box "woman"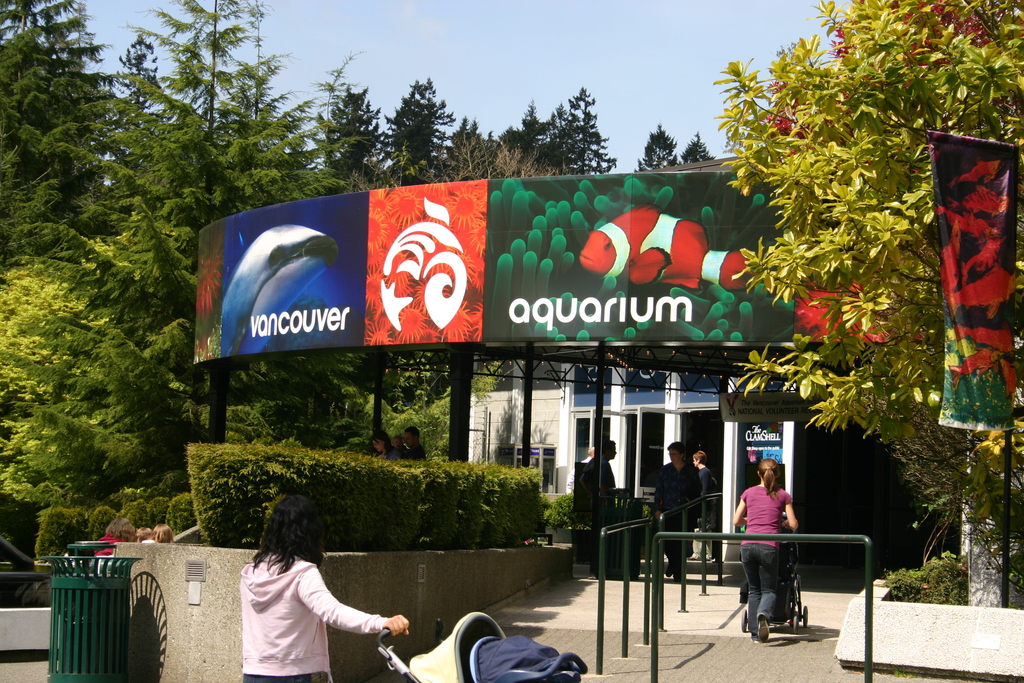
[x1=92, y1=515, x2=131, y2=555]
